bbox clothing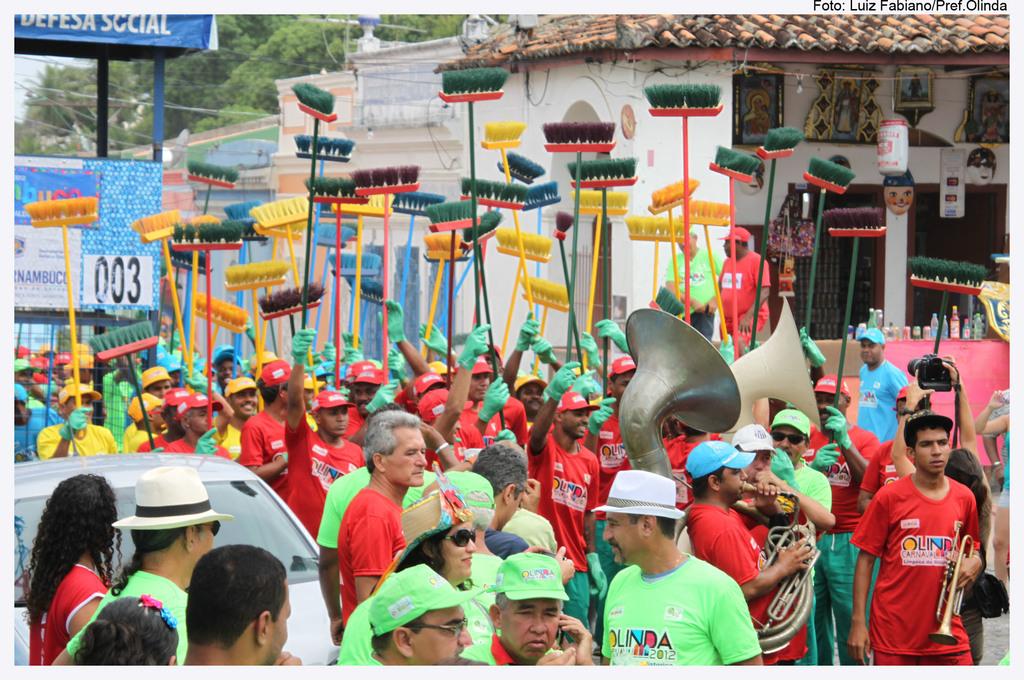
<bbox>475, 547, 502, 601</bbox>
